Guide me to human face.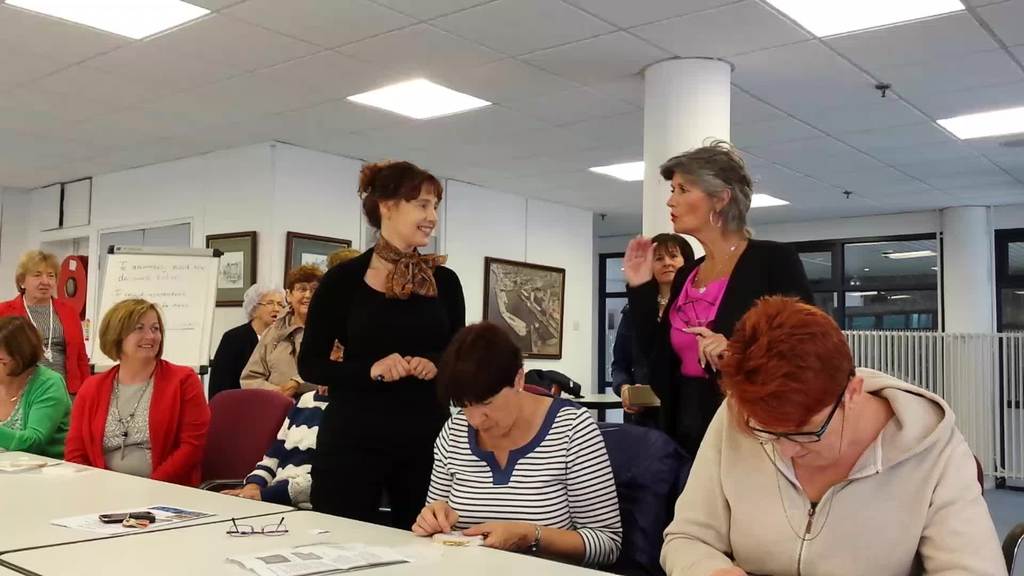
Guidance: Rect(289, 280, 317, 310).
